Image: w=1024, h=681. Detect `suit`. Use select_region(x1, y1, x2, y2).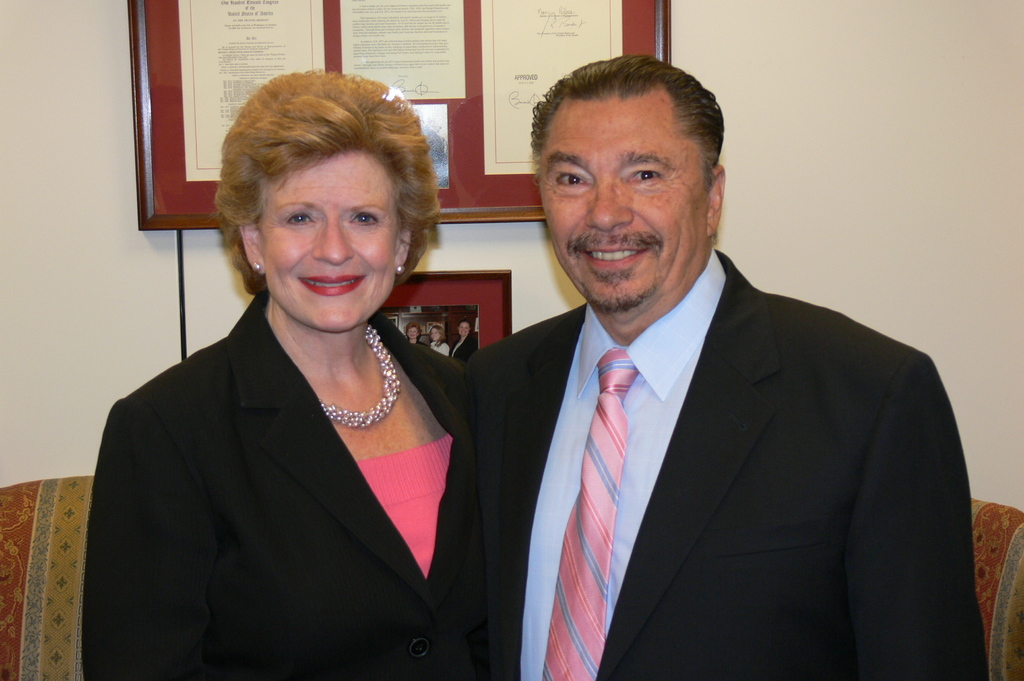
select_region(447, 334, 479, 364).
